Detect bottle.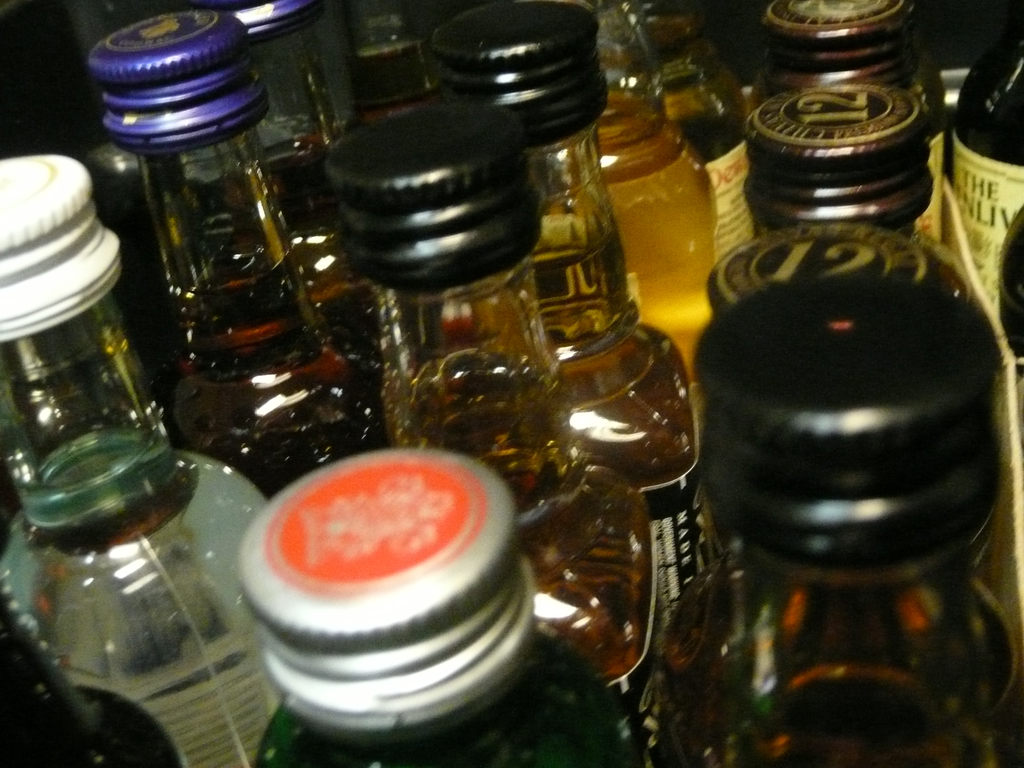
Detected at bbox=[1000, 203, 1023, 421].
